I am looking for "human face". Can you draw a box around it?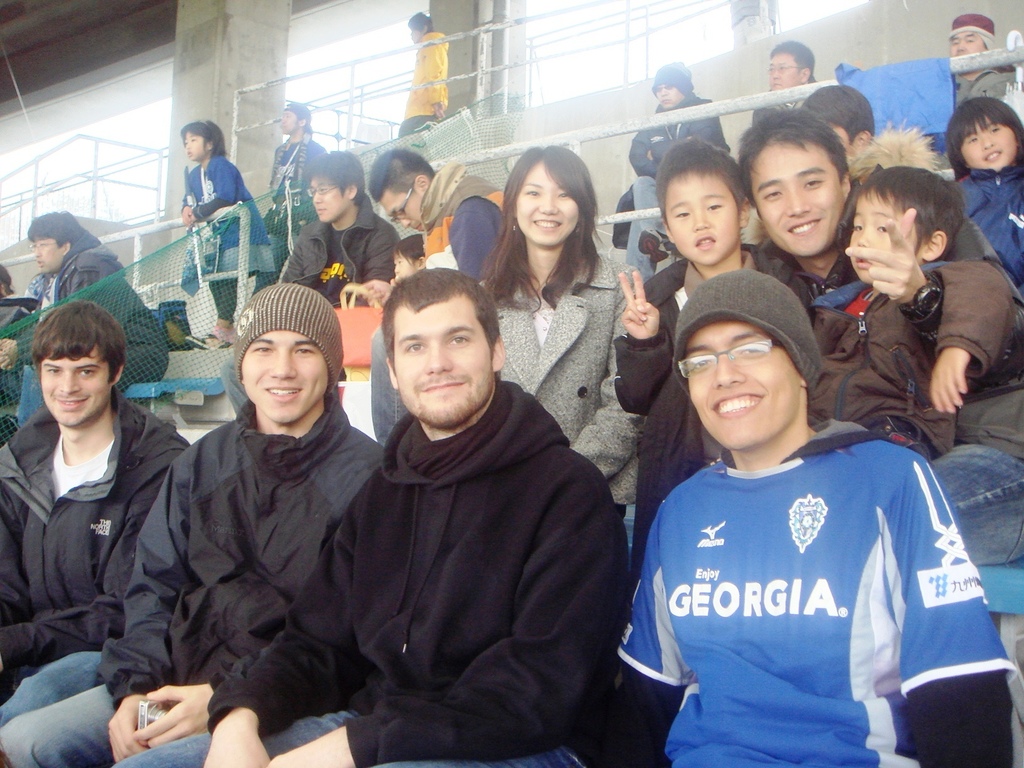
Sure, the bounding box is <bbox>952, 29, 985, 56</bbox>.
